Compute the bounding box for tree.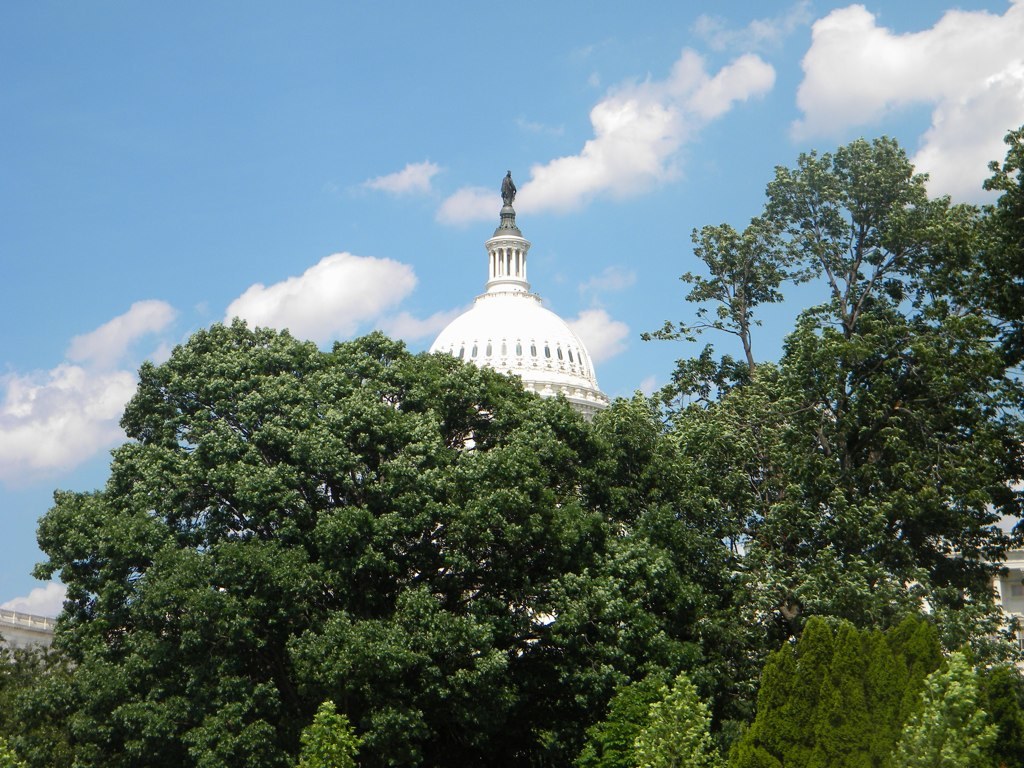
292,703,358,767.
